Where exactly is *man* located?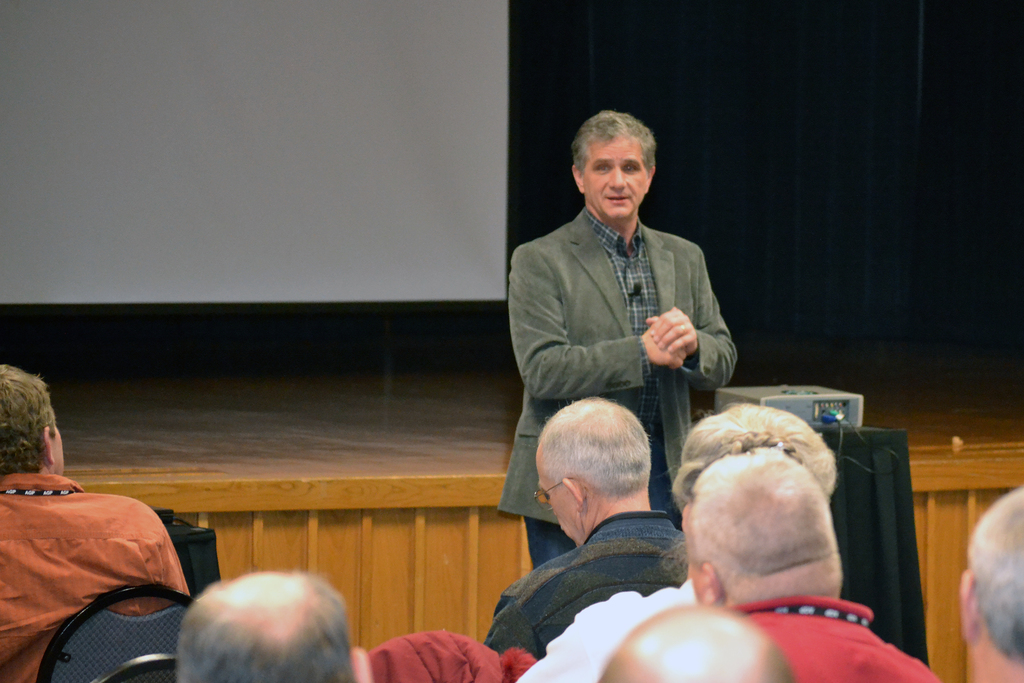
Its bounding box is bbox(175, 568, 374, 682).
